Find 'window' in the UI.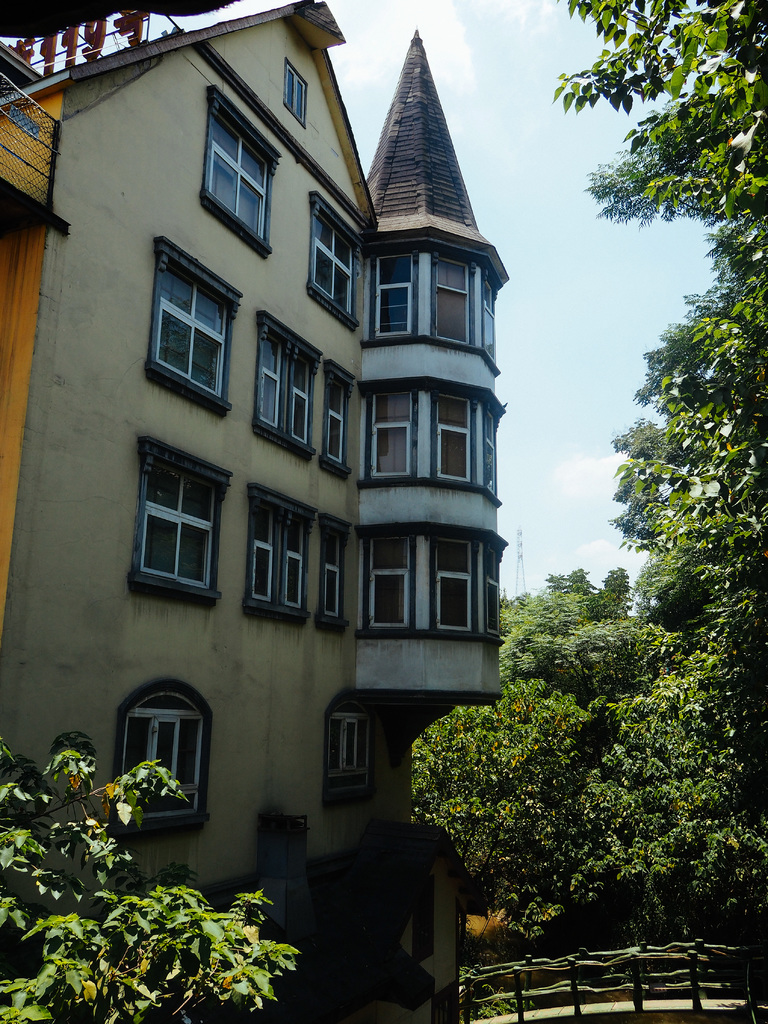
UI element at 146/231/239/415.
